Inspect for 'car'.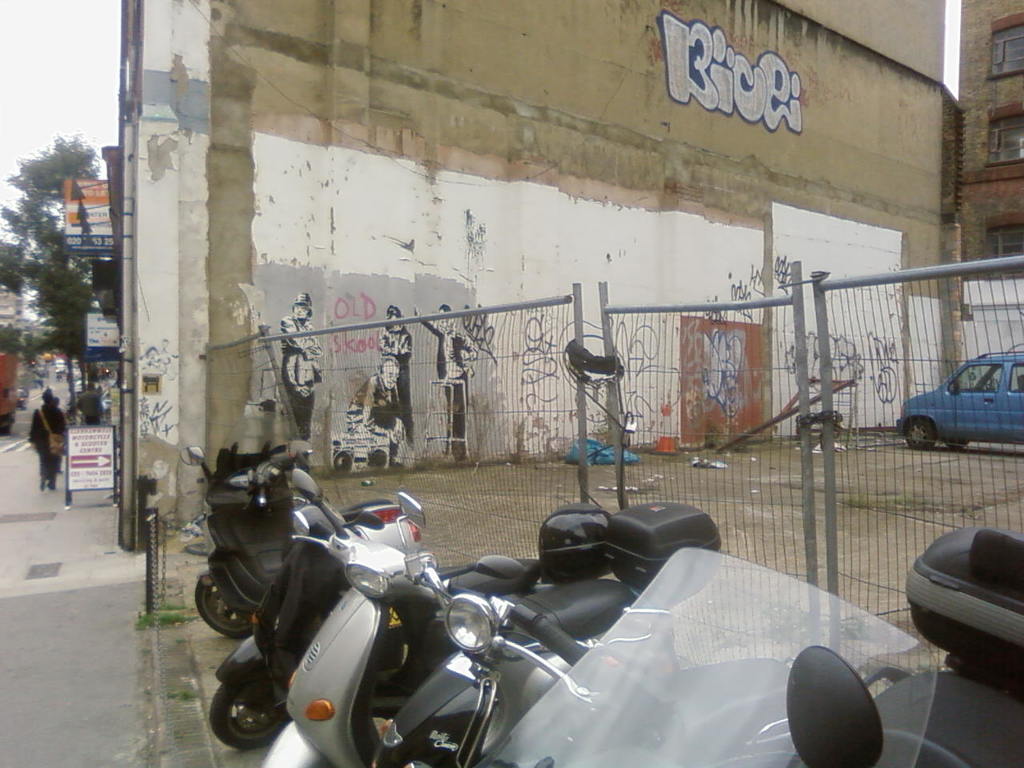
Inspection: [left=16, top=390, right=30, bottom=410].
